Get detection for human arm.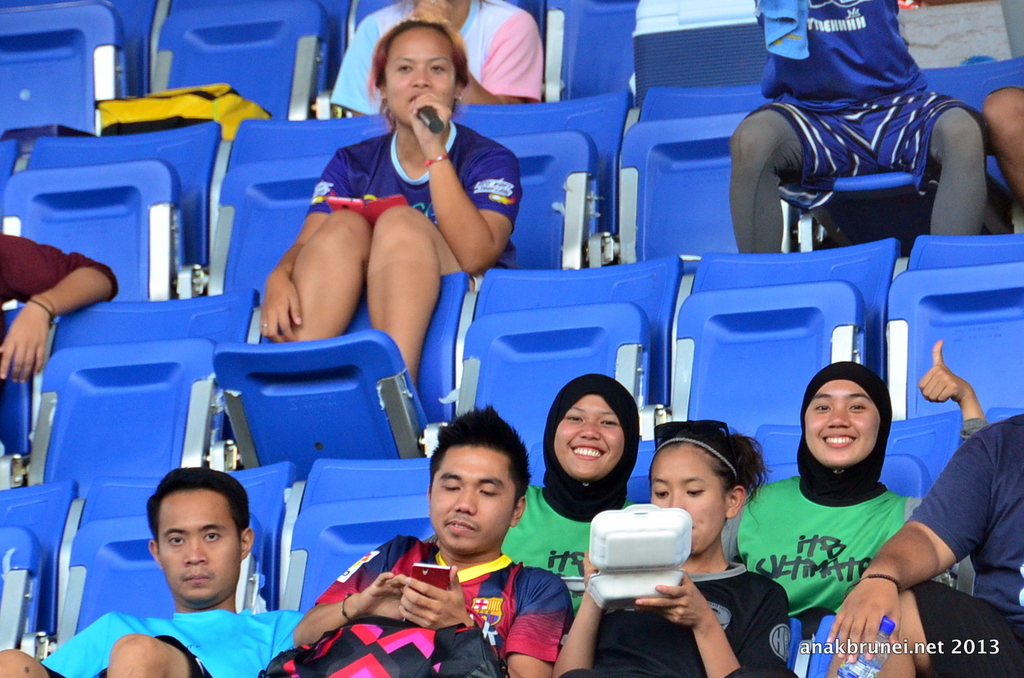
Detection: 398:566:577:677.
